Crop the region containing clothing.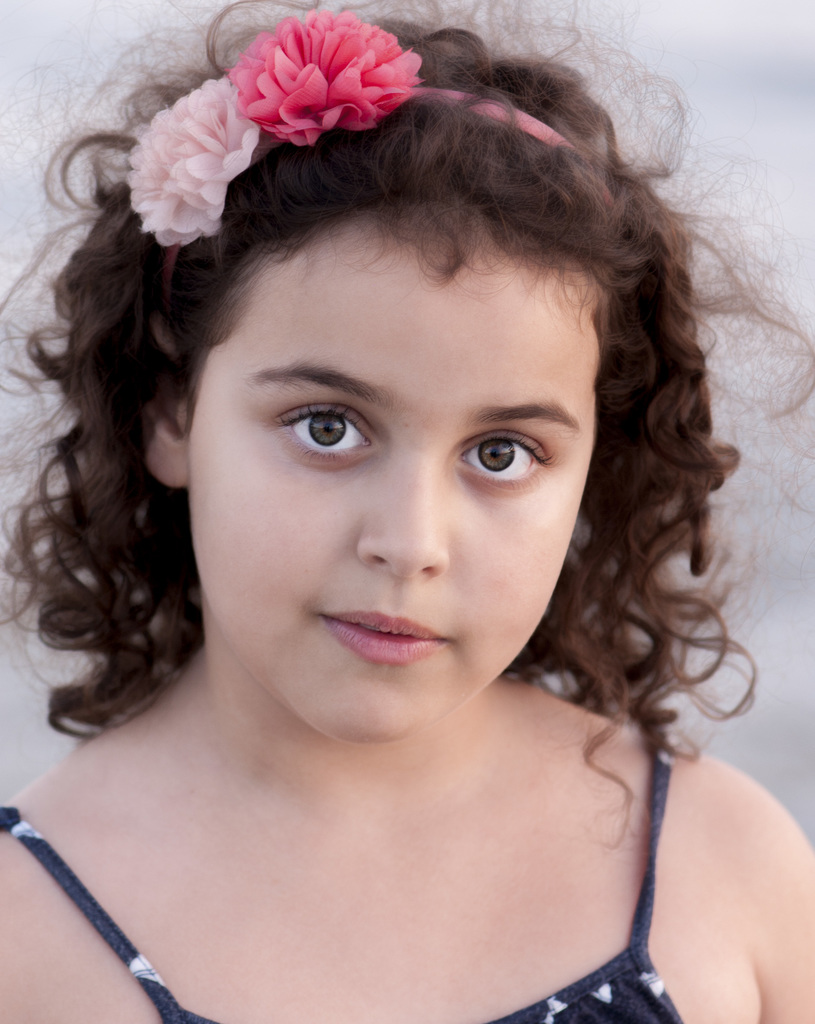
Crop region: (left=0, top=677, right=739, bottom=1008).
